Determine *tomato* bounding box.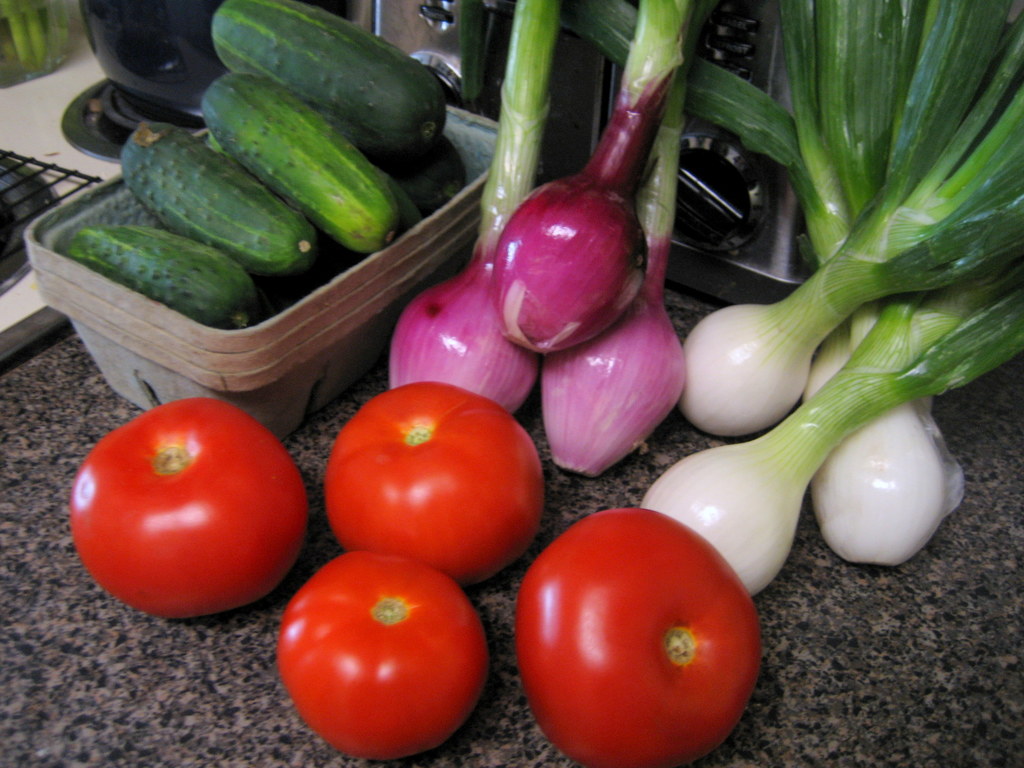
Determined: (68, 401, 304, 616).
